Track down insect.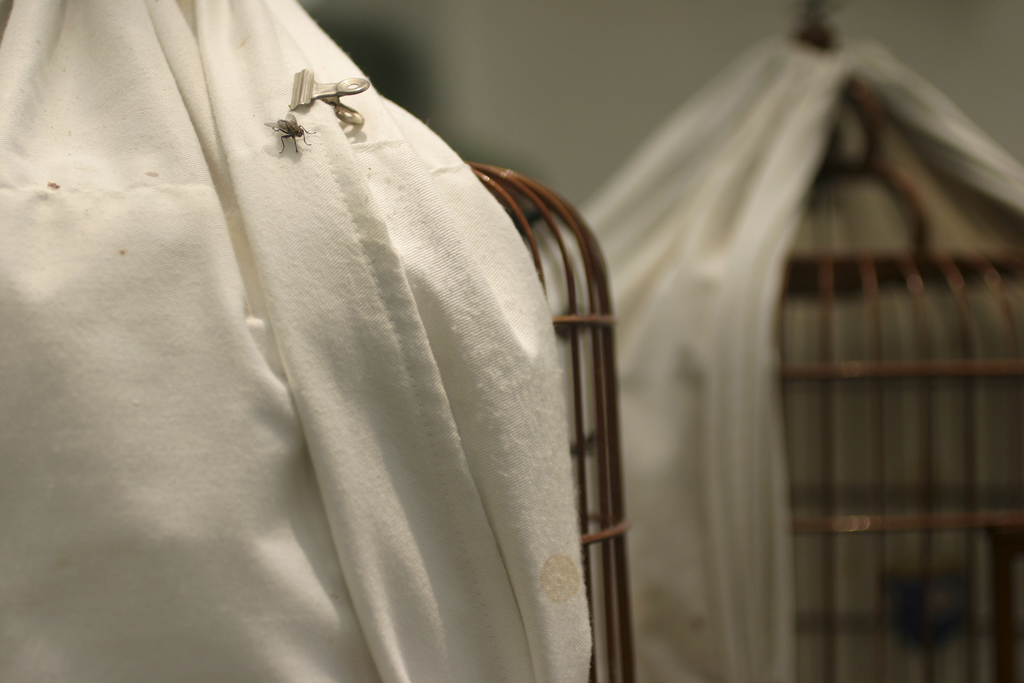
Tracked to left=262, top=108, right=314, bottom=156.
